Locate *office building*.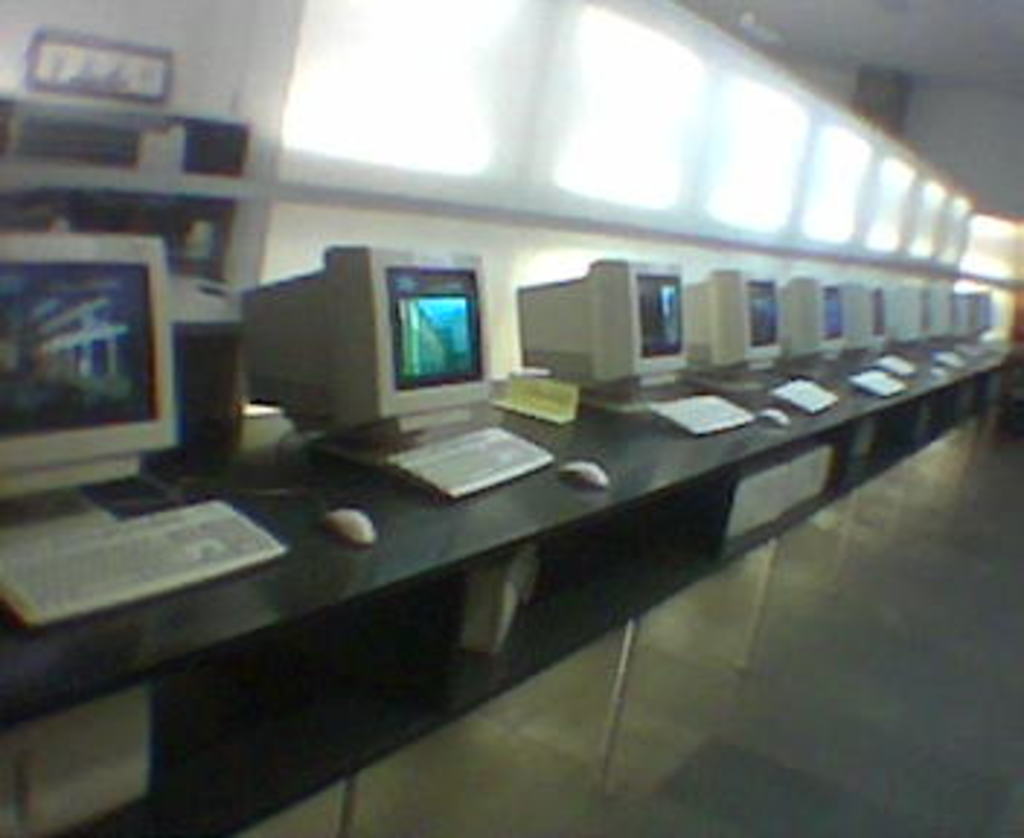
Bounding box: (left=0, top=0, right=1023, bottom=837).
